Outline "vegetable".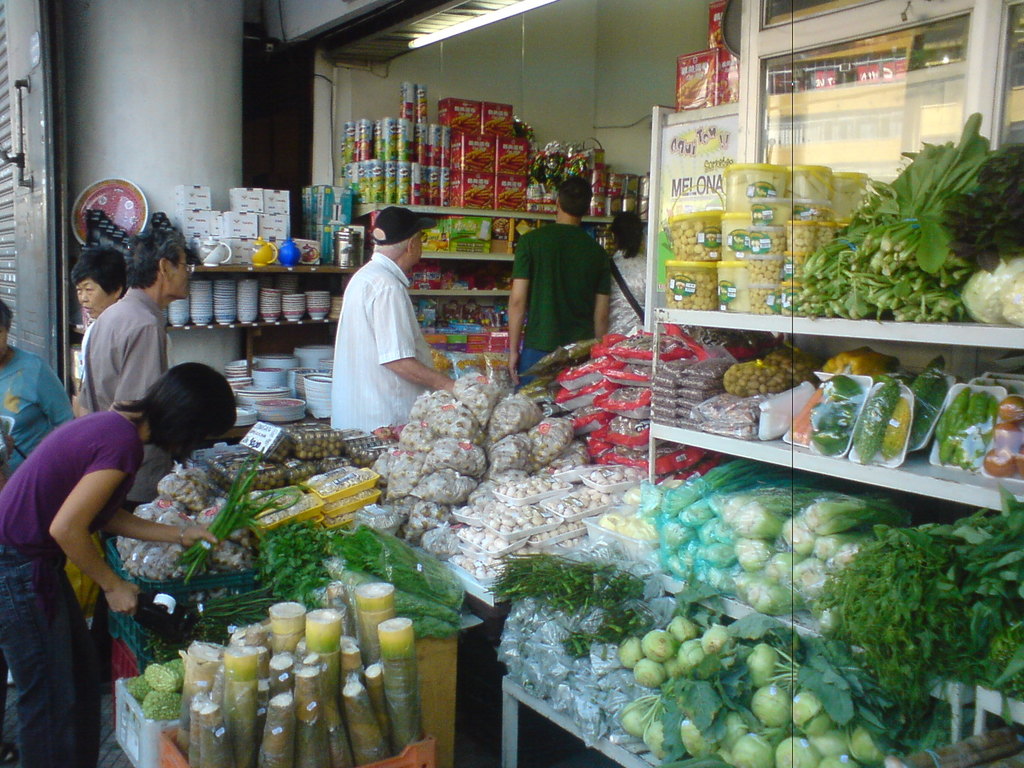
Outline: bbox(815, 484, 1023, 720).
